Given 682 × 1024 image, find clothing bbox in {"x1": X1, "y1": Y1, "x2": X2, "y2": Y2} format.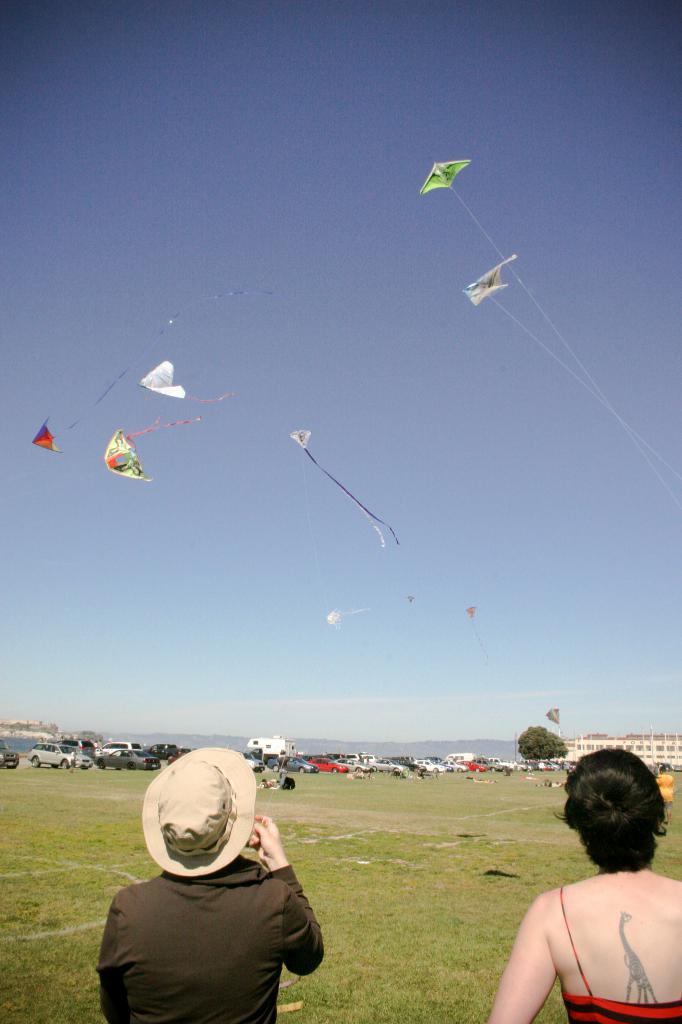
{"x1": 65, "y1": 858, "x2": 332, "y2": 1023}.
